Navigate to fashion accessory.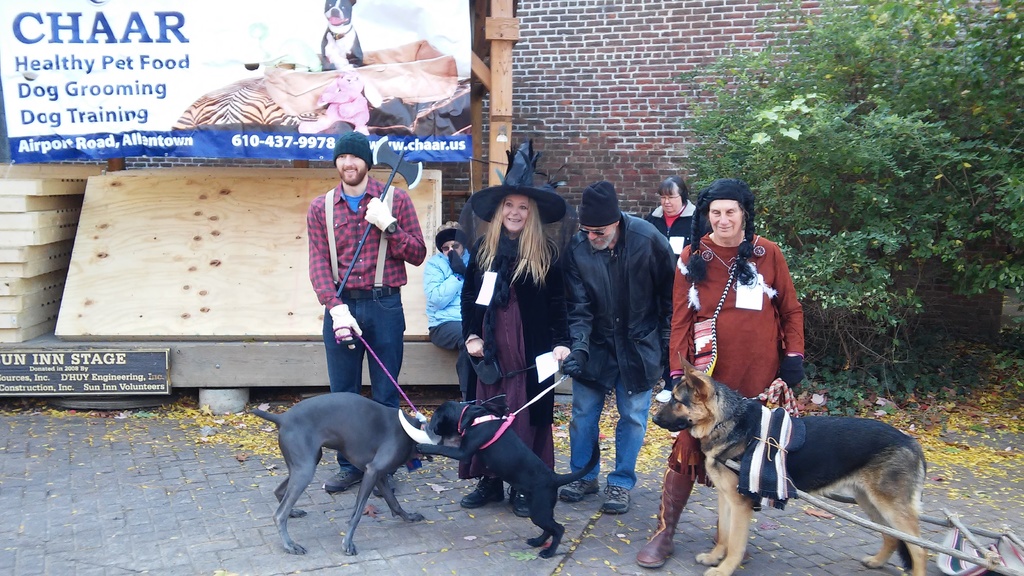
Navigation target: x1=783, y1=355, x2=806, y2=387.
